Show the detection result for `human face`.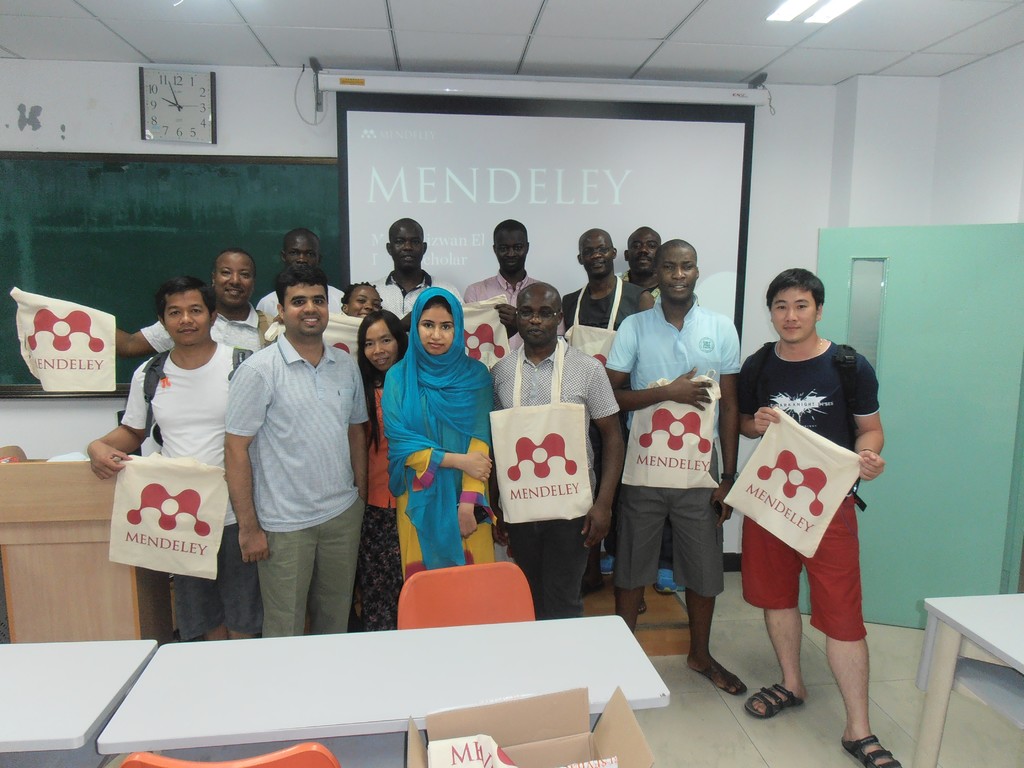
(left=221, top=267, right=255, bottom=299).
